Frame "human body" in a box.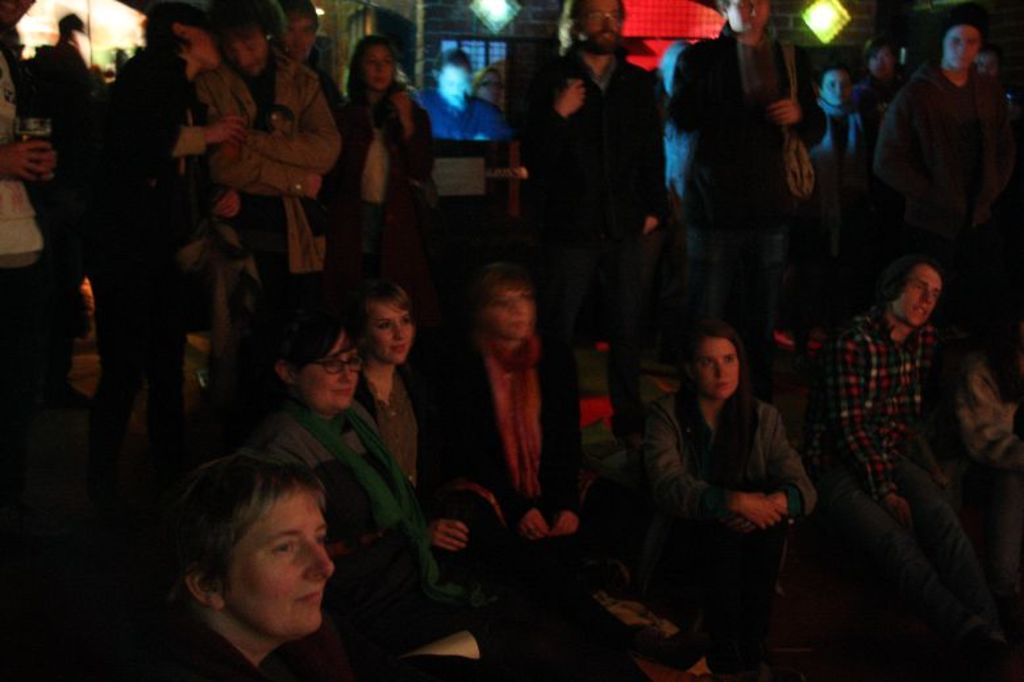
(251, 416, 441, 628).
